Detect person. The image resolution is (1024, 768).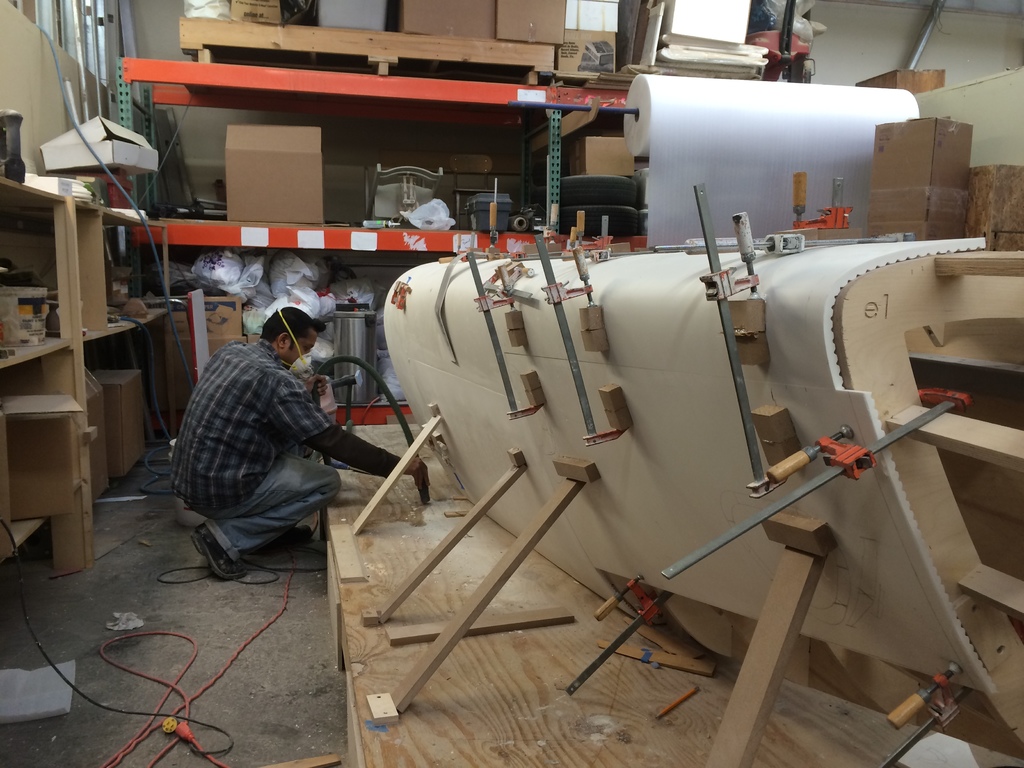
box=[167, 306, 433, 588].
